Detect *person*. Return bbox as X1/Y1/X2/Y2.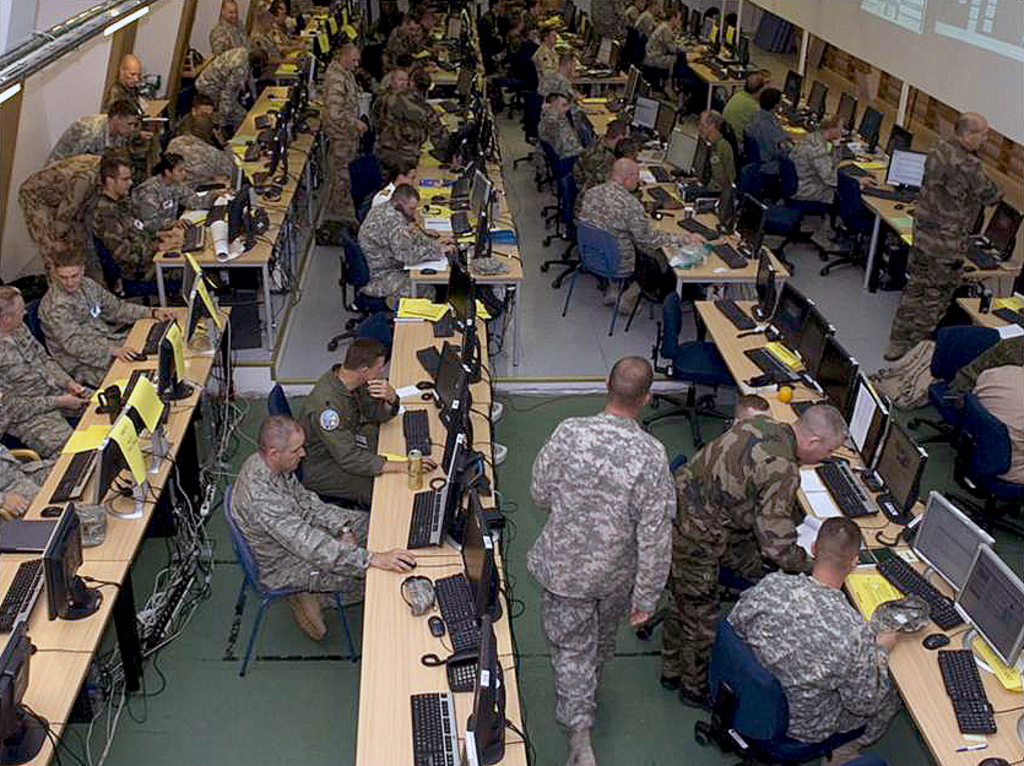
200/43/264/125.
